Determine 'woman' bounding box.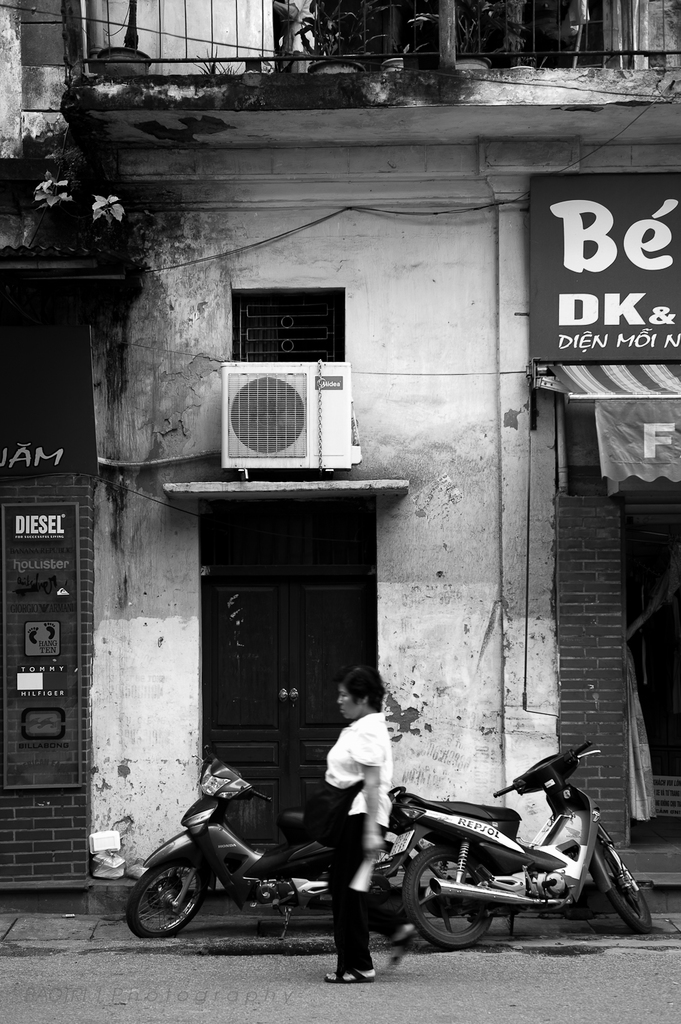
Determined: 308/656/393/982.
